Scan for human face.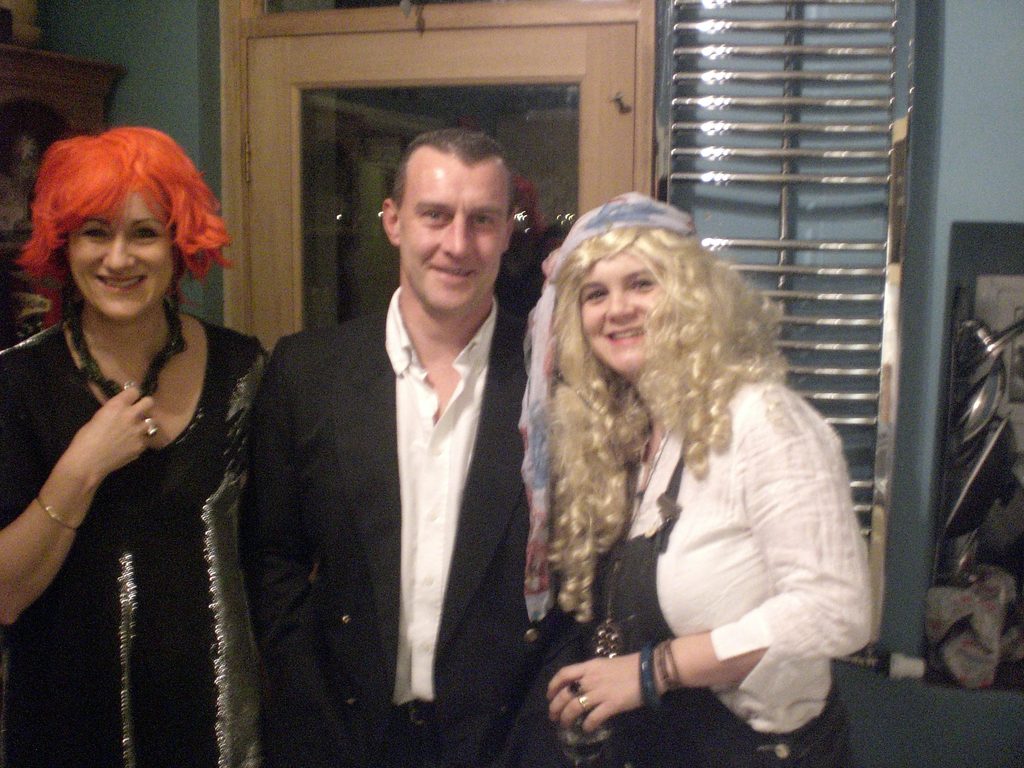
Scan result: 71, 188, 172, 323.
